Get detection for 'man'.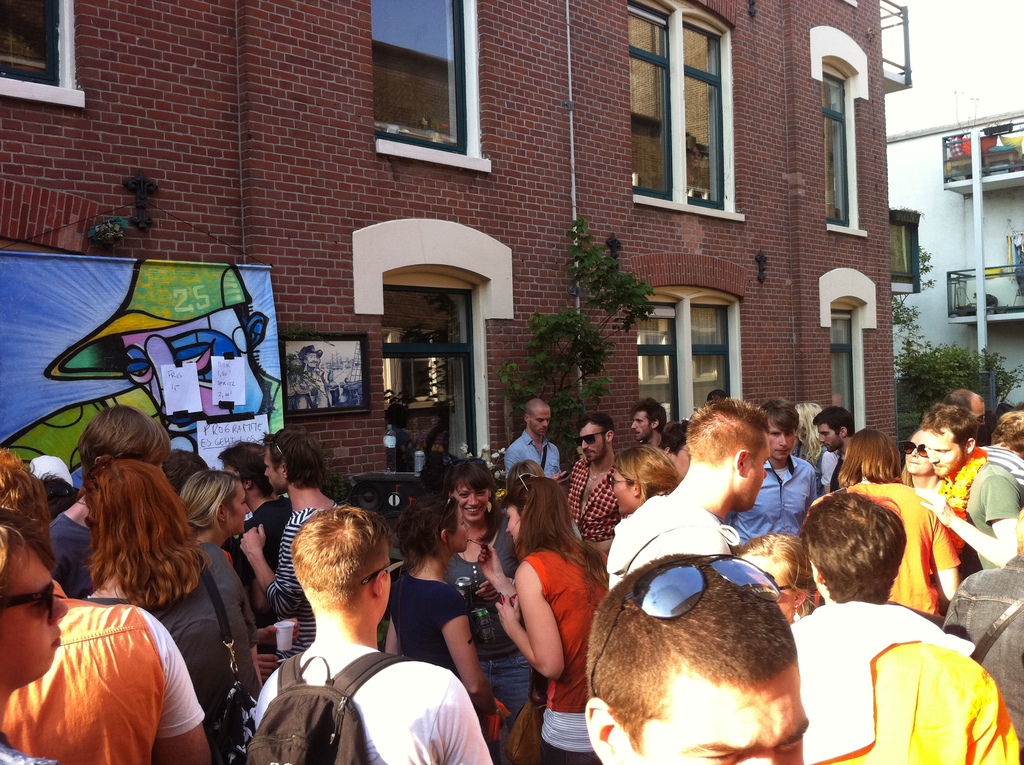
Detection: BBox(584, 551, 808, 764).
